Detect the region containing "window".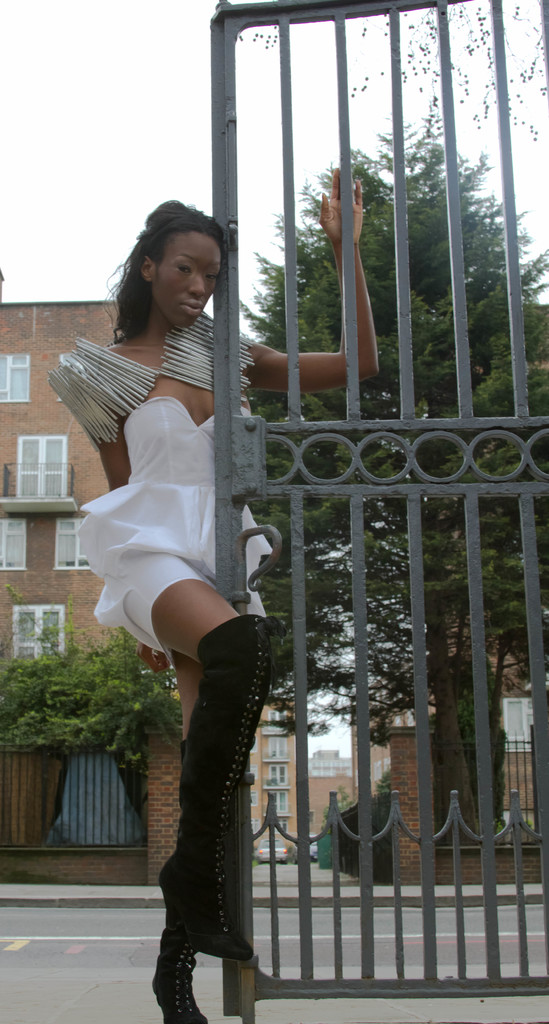
[0,515,29,570].
